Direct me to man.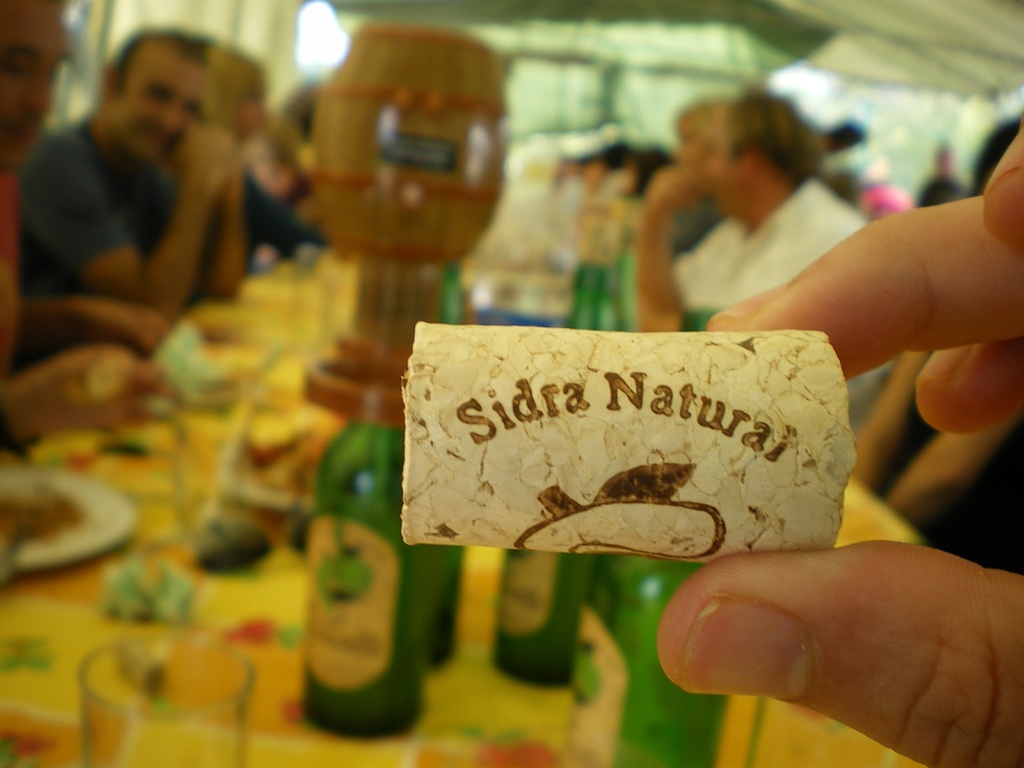
Direction: (634,86,901,444).
